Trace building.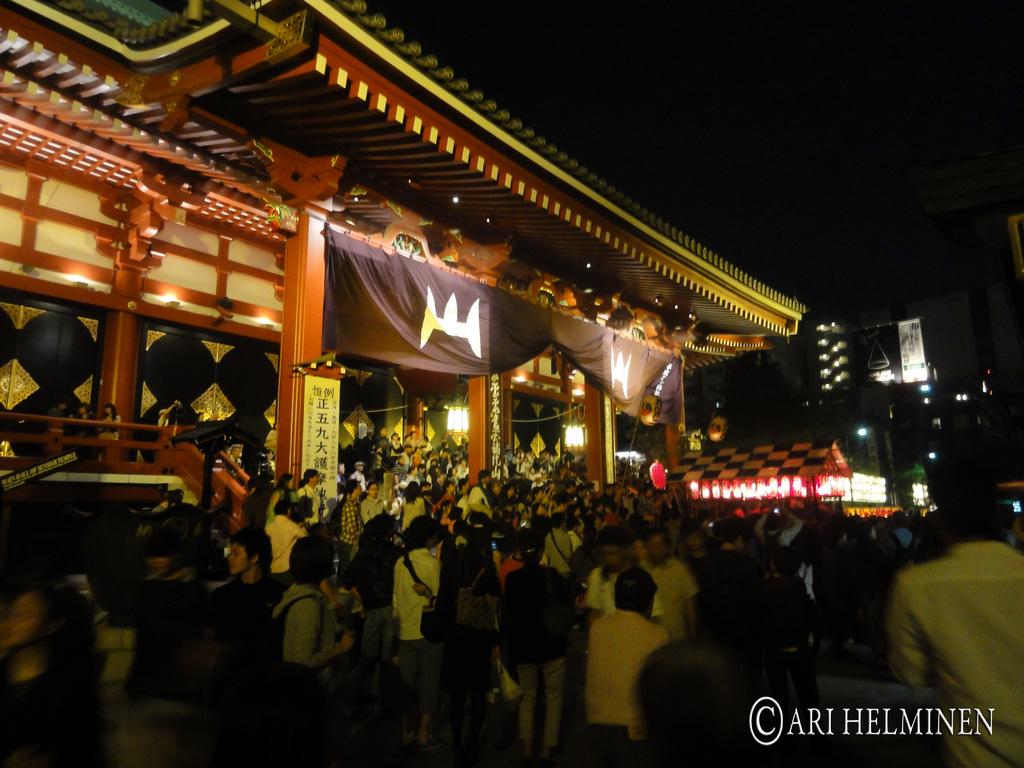
Traced to (left=0, top=0, right=813, bottom=556).
